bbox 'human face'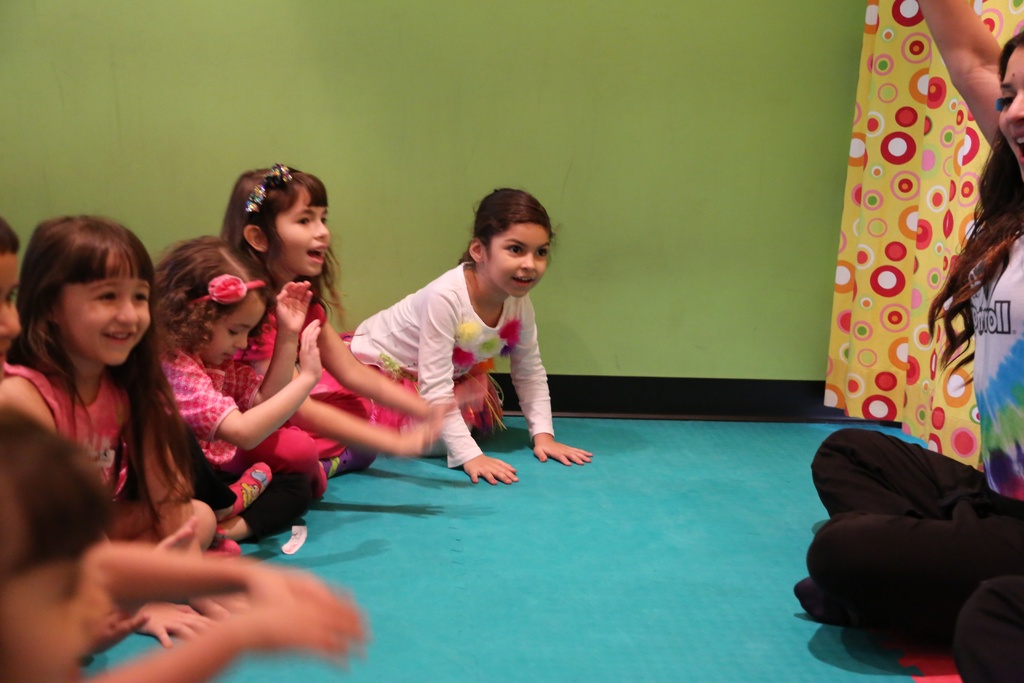
3, 500, 109, 682
